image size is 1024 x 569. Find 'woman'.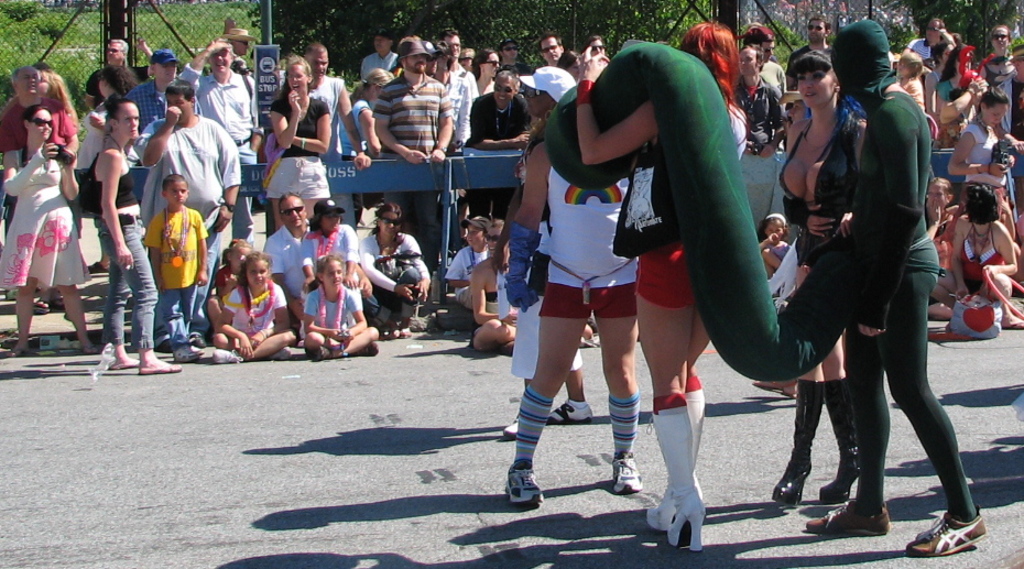
detection(784, 54, 850, 505).
